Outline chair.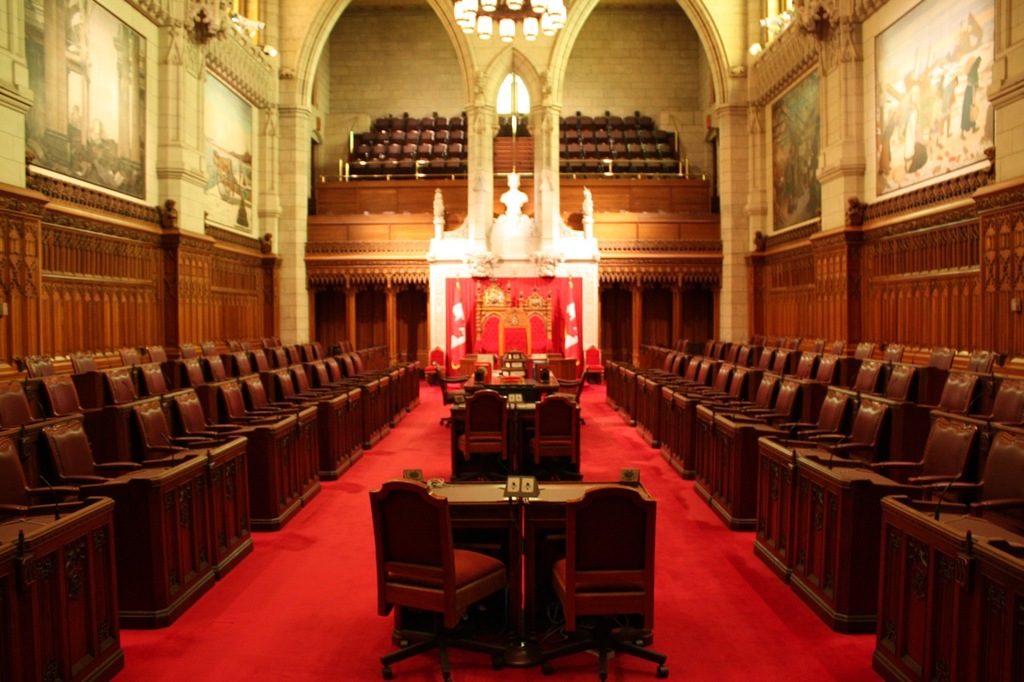
Outline: {"left": 278, "top": 369, "right": 318, "bottom": 407}.
